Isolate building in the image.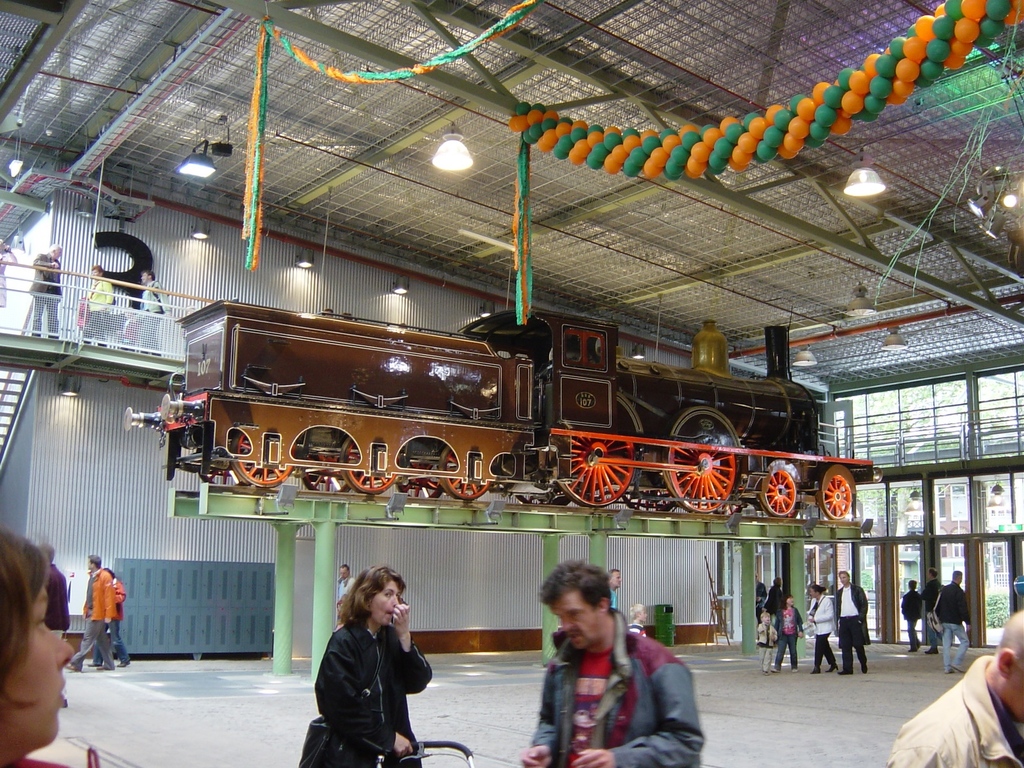
Isolated region: 889 379 1023 589.
